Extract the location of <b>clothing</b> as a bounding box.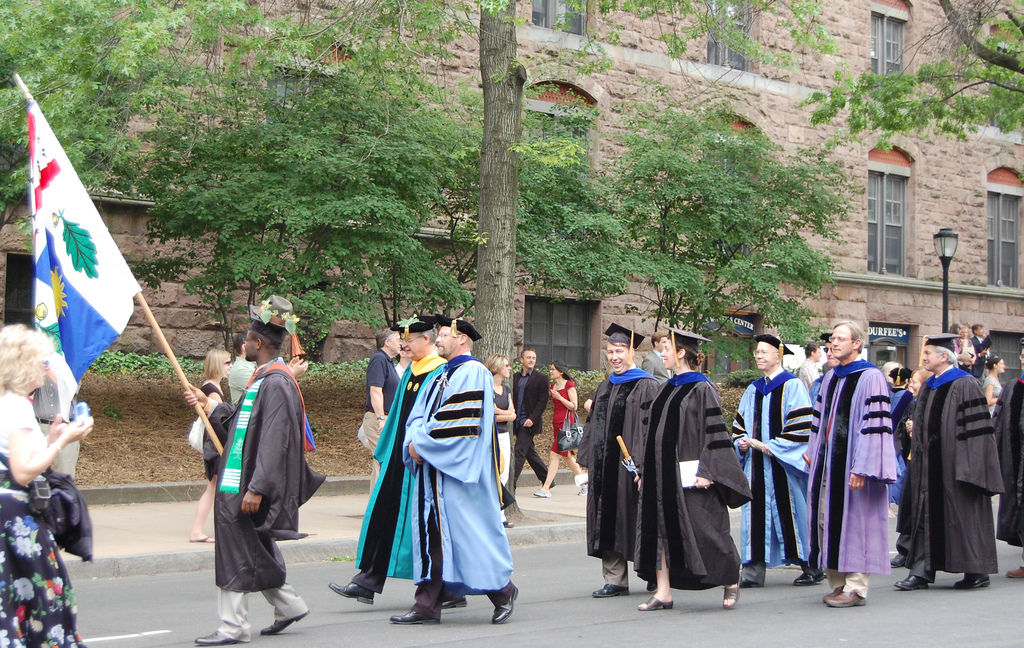
(x1=585, y1=368, x2=664, y2=590).
